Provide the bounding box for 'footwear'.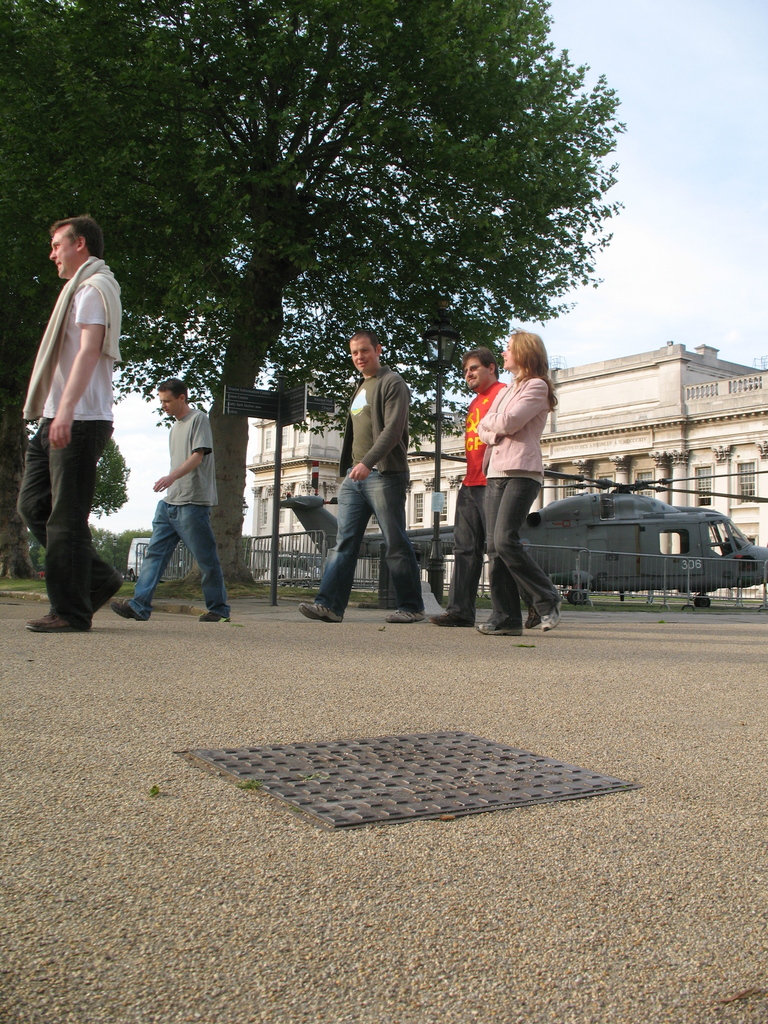
box(474, 622, 524, 638).
